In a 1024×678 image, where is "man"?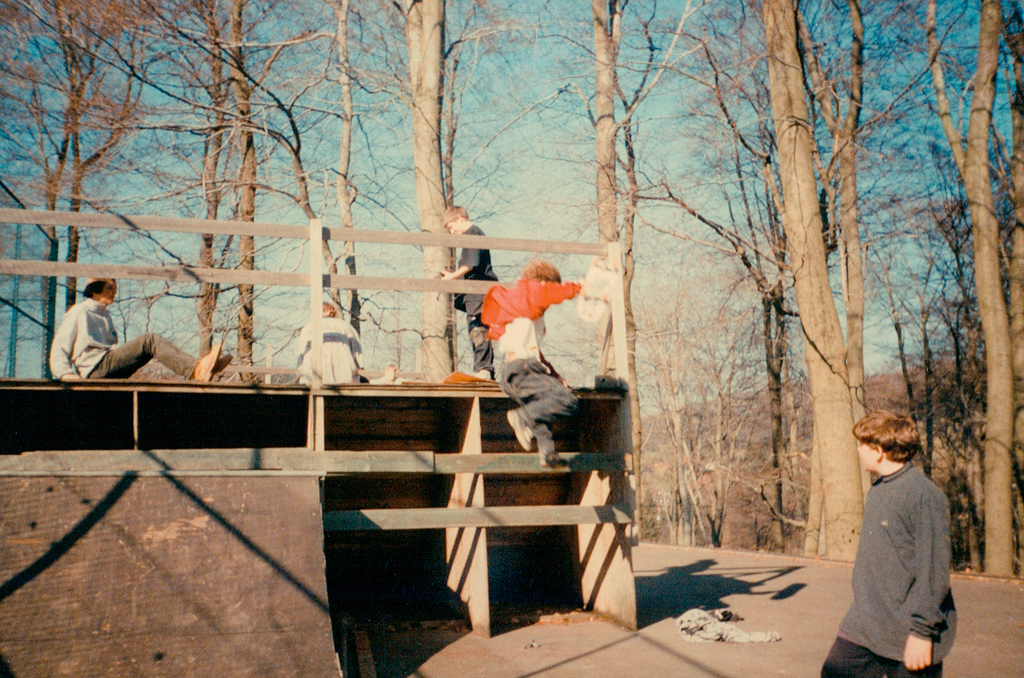
<bbox>479, 260, 579, 470</bbox>.
